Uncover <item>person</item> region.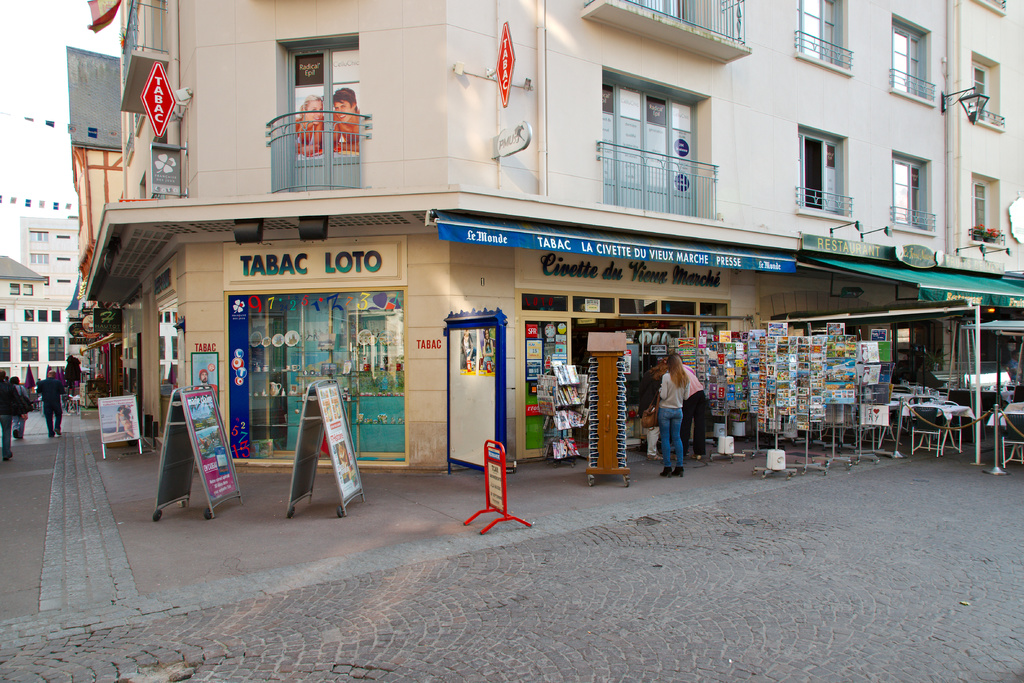
Uncovered: [644, 339, 697, 475].
